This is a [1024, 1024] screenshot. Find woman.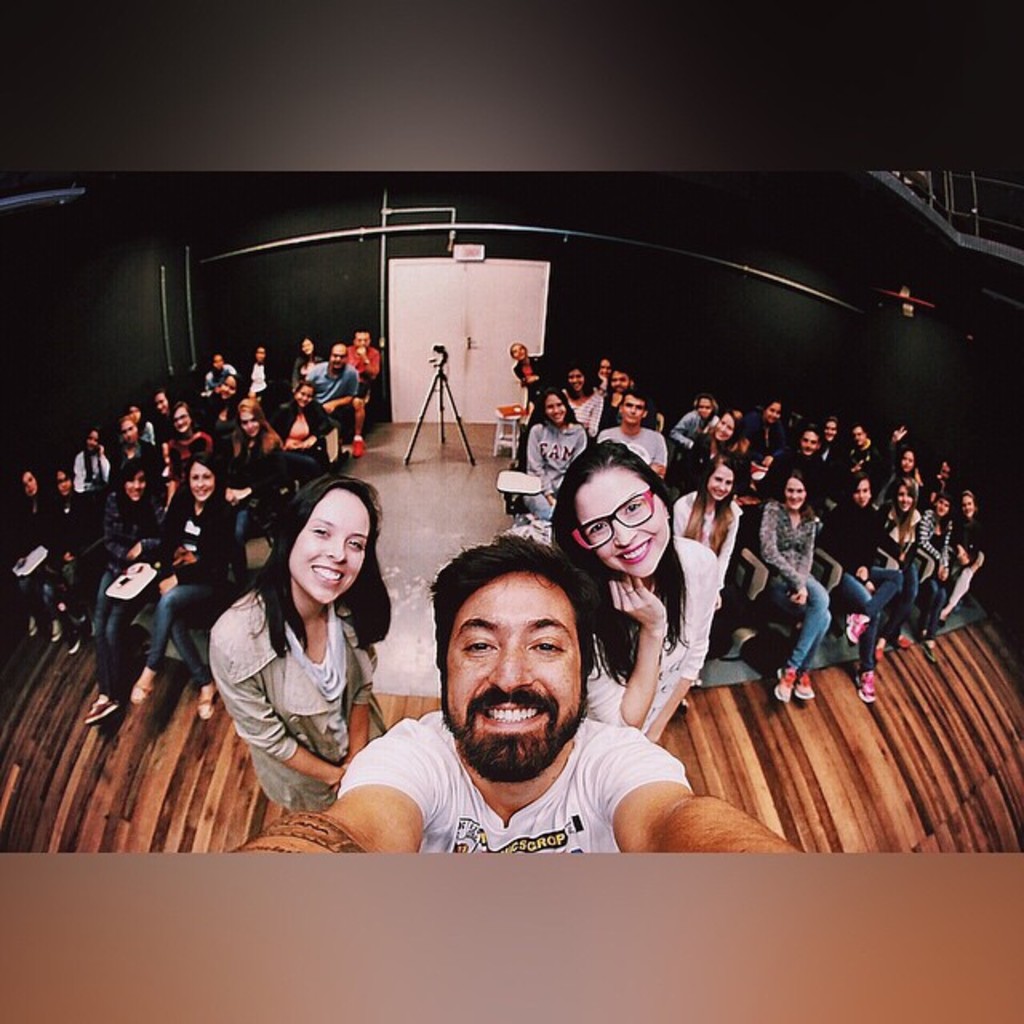
Bounding box: pyautogui.locateOnScreen(165, 398, 211, 504).
